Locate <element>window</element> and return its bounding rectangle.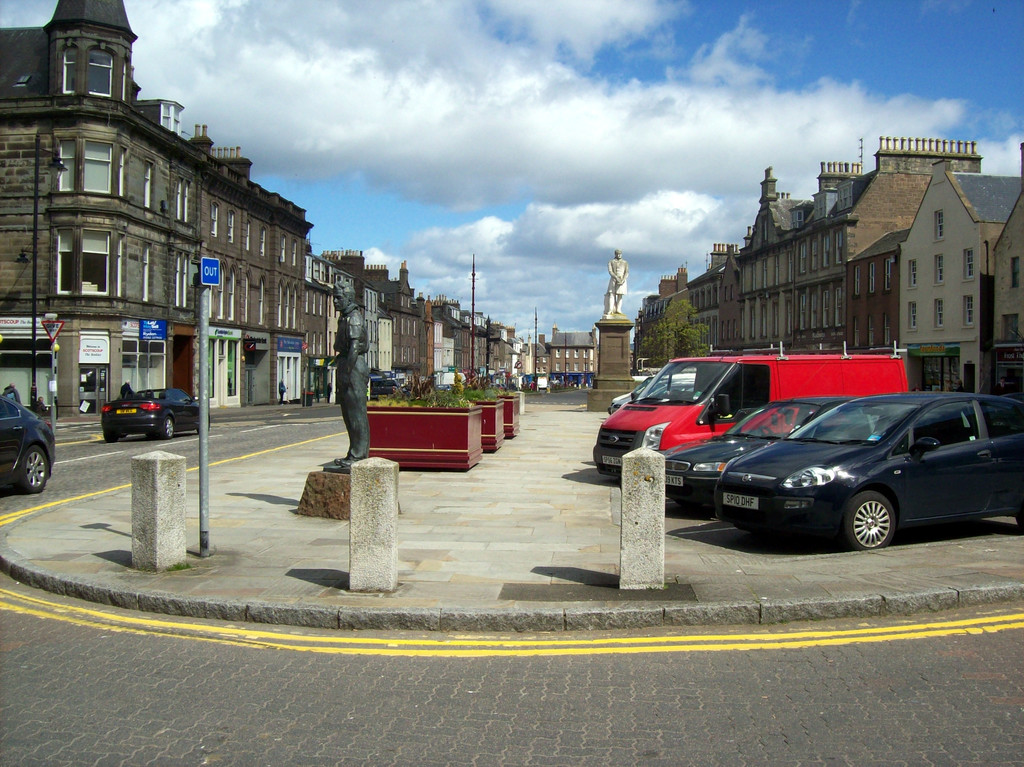
select_region(54, 227, 118, 309).
